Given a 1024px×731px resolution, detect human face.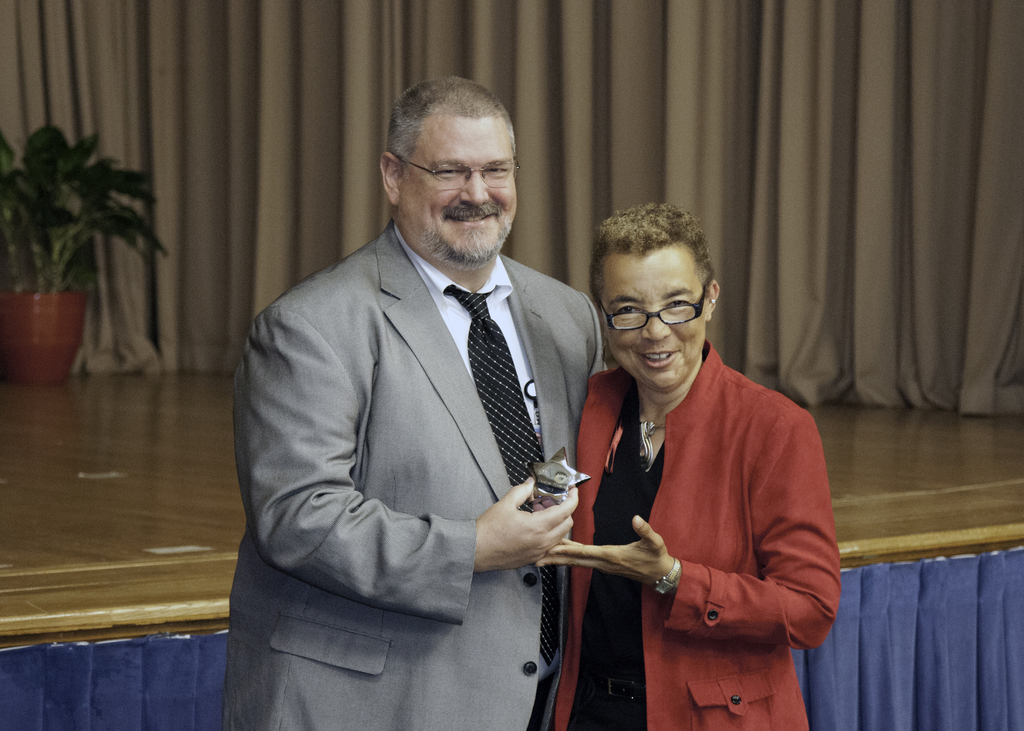
{"left": 598, "top": 249, "right": 708, "bottom": 389}.
